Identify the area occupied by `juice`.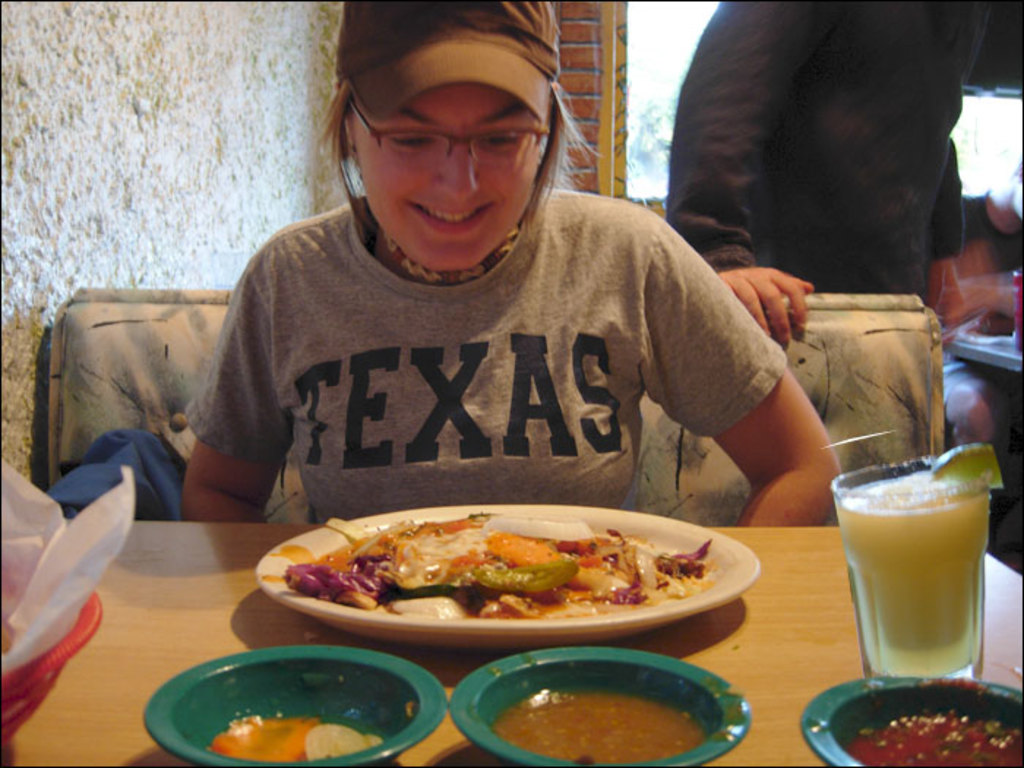
Area: l=835, t=462, r=1001, b=708.
